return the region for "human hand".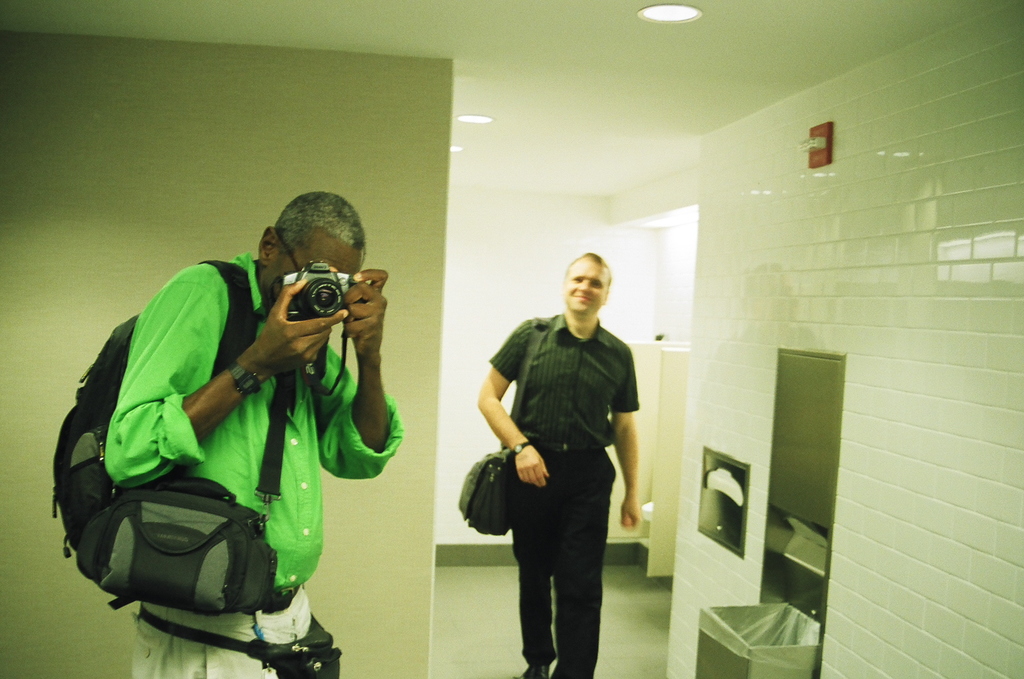
[336,272,389,394].
